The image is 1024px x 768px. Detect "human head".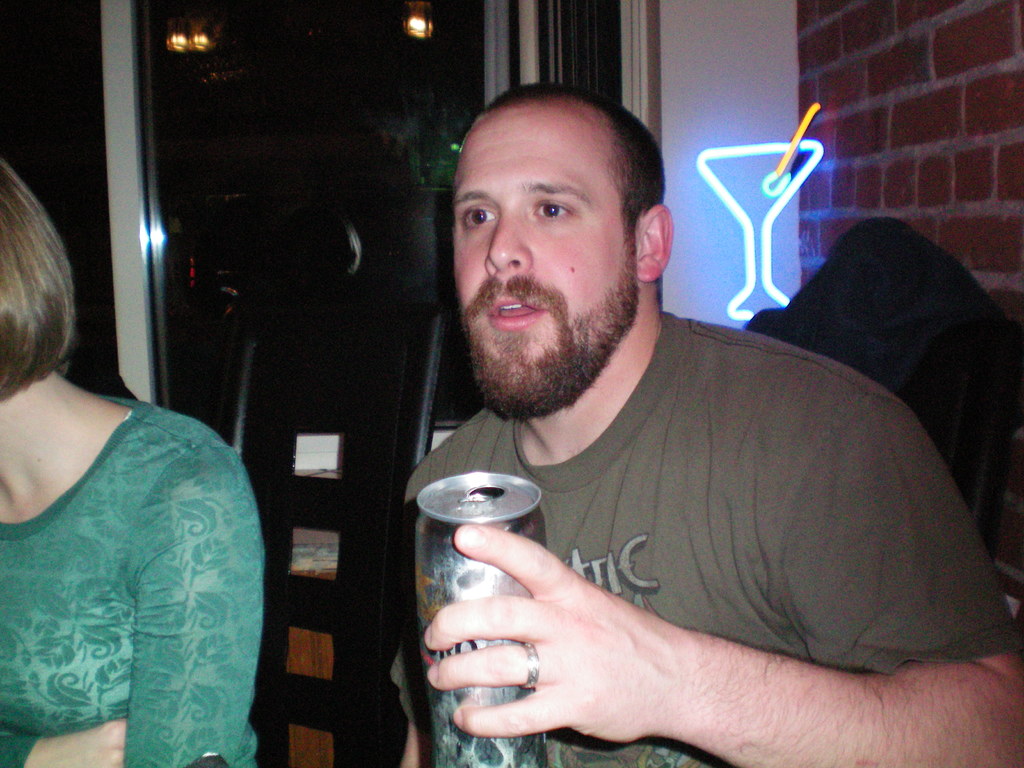
Detection: 0, 158, 86, 410.
